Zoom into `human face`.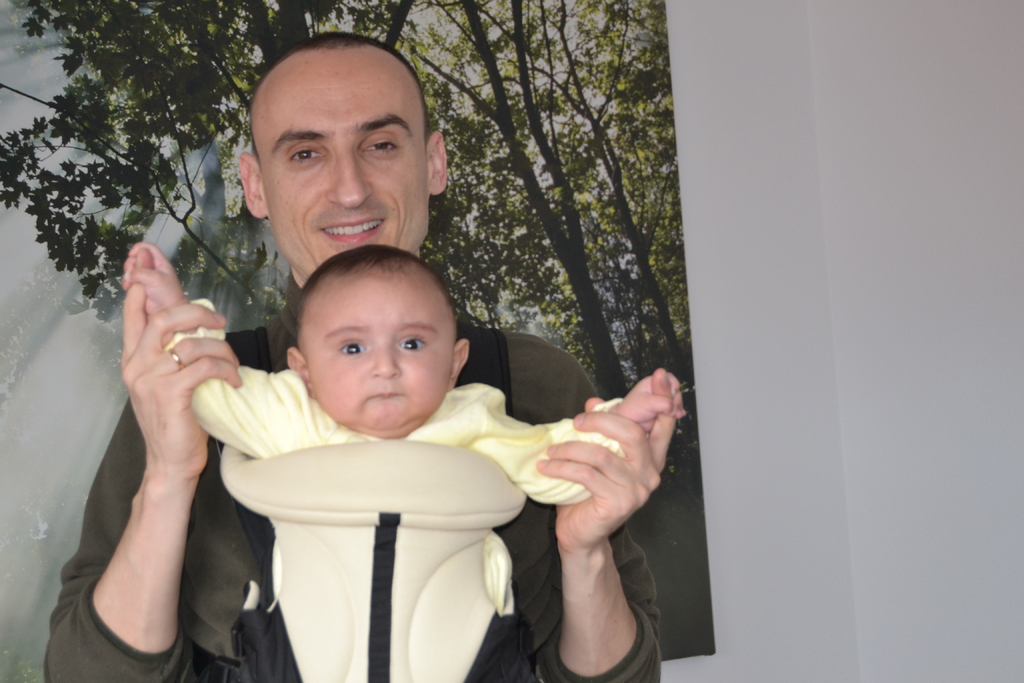
Zoom target: select_region(252, 51, 426, 274).
